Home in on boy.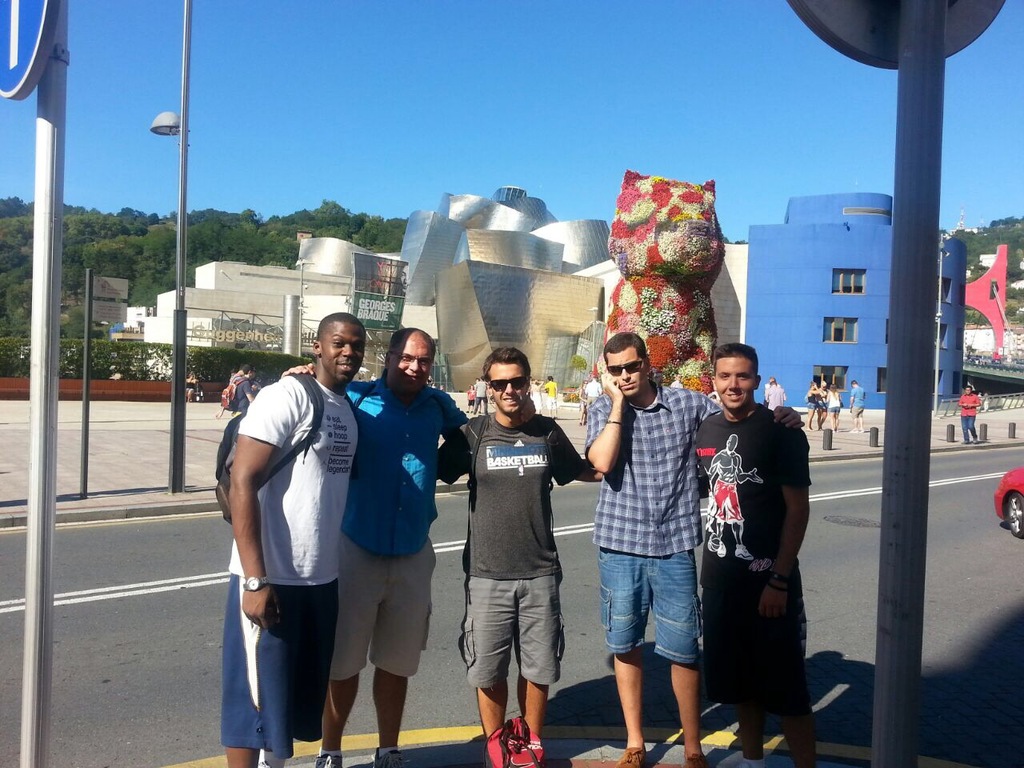
Homed in at x1=696 y1=342 x2=817 y2=767.
